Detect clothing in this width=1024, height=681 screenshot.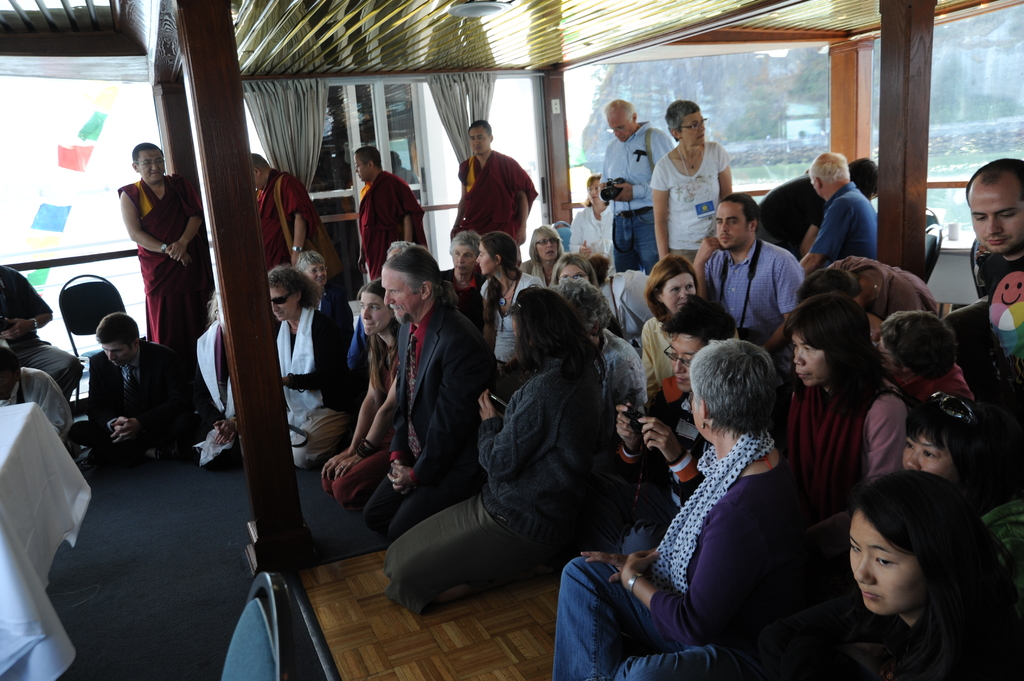
Detection: x1=981, y1=491, x2=1023, y2=600.
